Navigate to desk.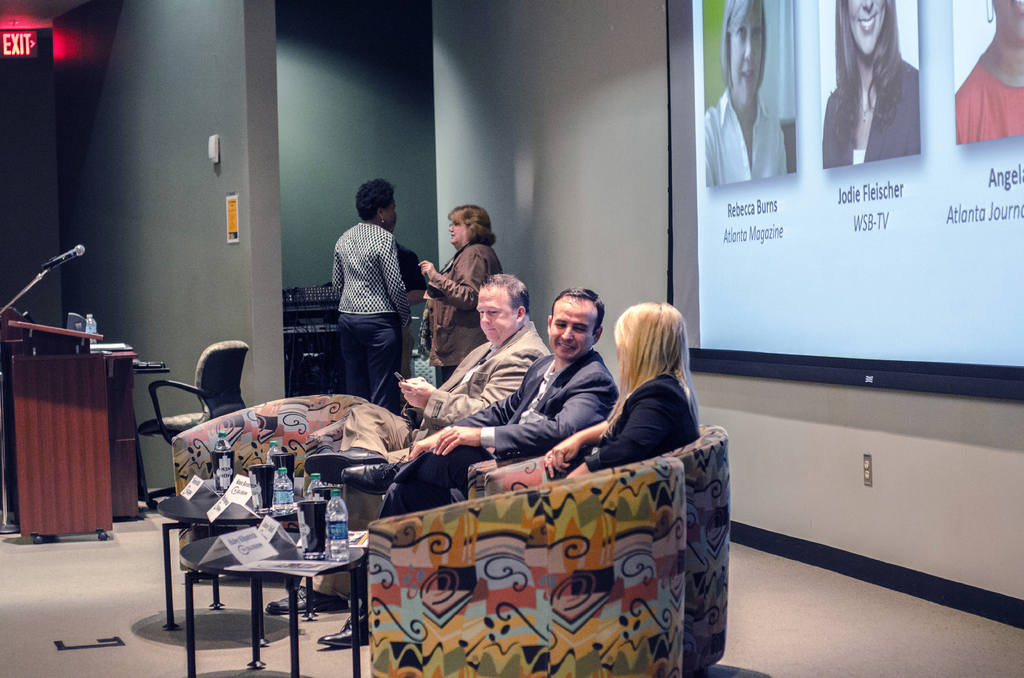
Navigation target: (x1=0, y1=337, x2=138, y2=522).
